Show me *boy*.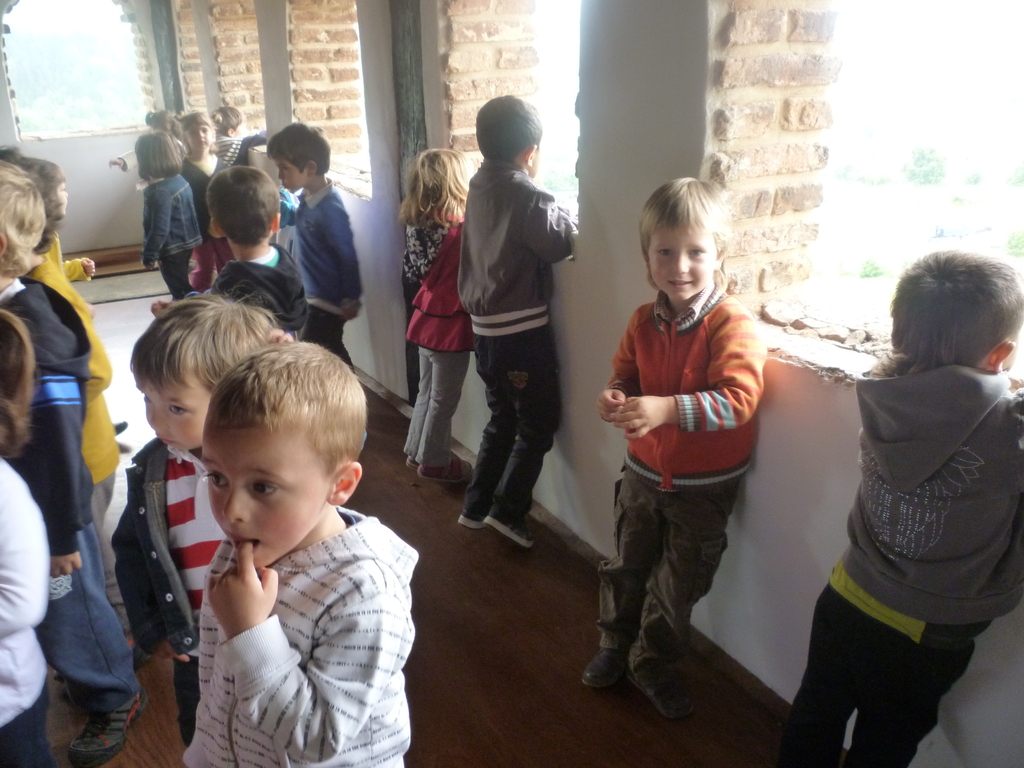
*boy* is here: bbox=(580, 173, 767, 719).
